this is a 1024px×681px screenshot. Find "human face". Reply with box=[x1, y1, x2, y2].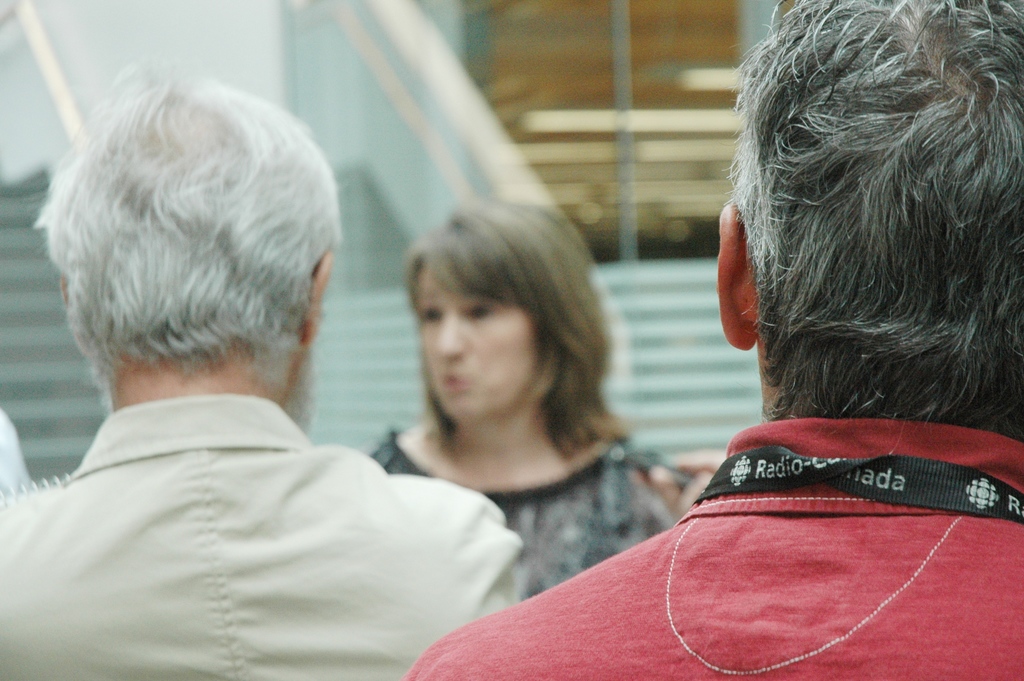
box=[412, 262, 547, 420].
